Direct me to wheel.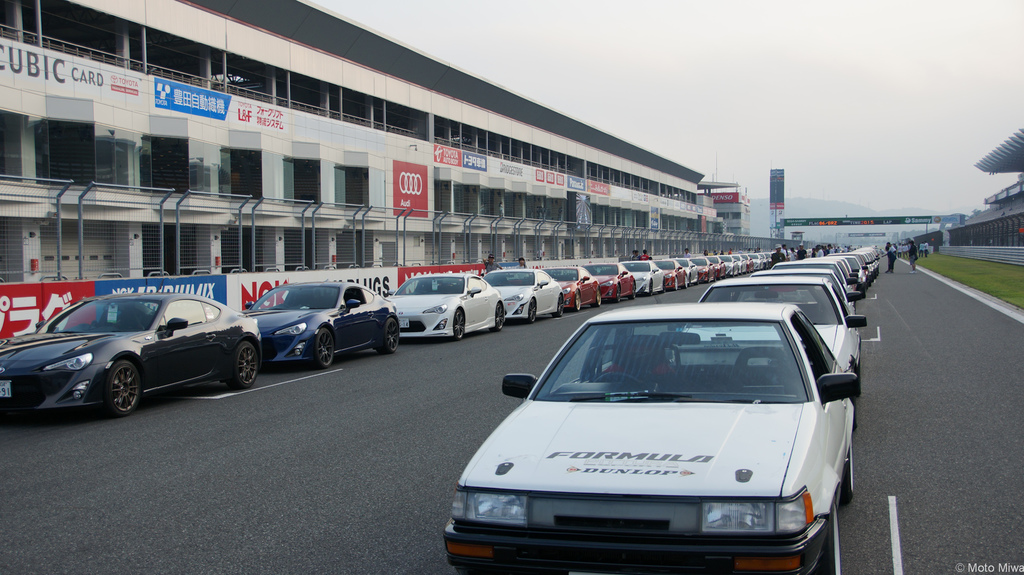
Direction: detection(319, 326, 337, 368).
